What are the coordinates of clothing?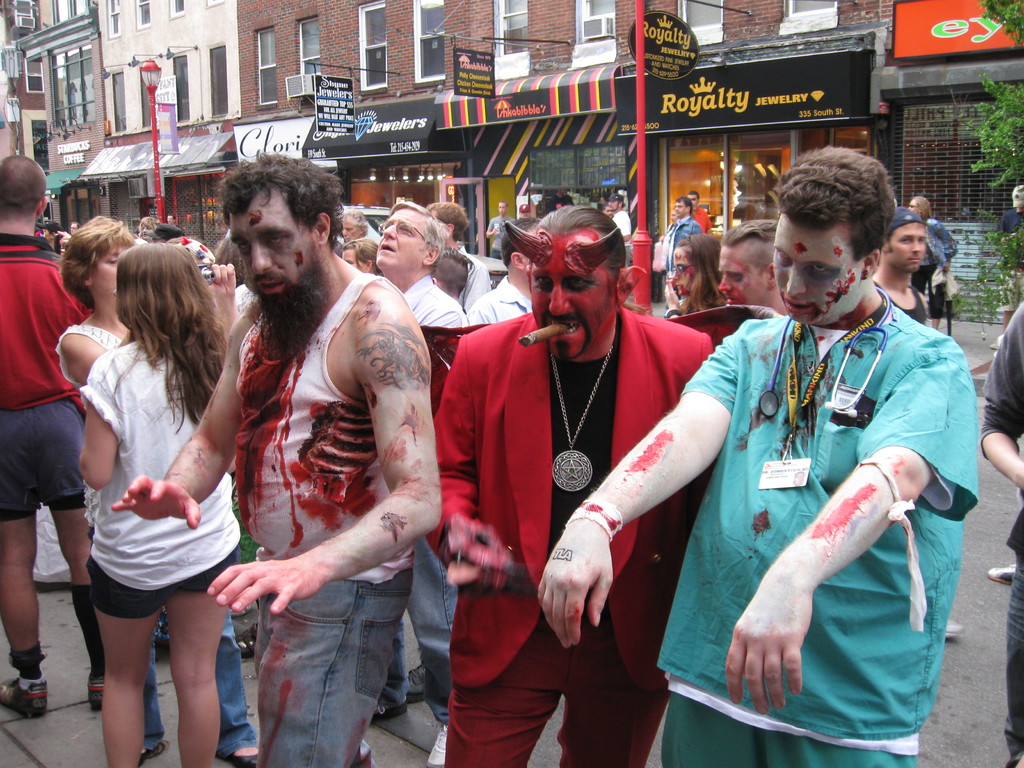
BBox(225, 275, 415, 767).
